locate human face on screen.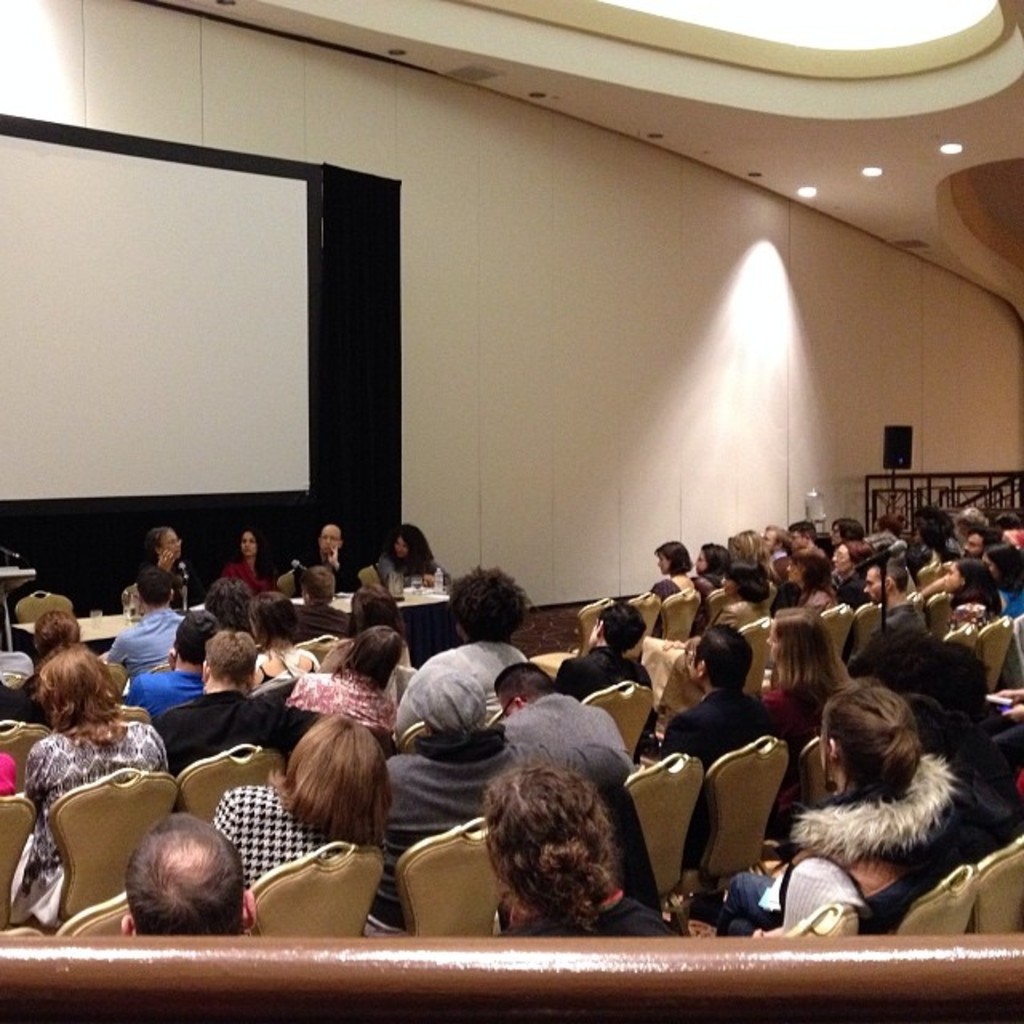
On screen at l=389, t=534, r=405, b=557.
